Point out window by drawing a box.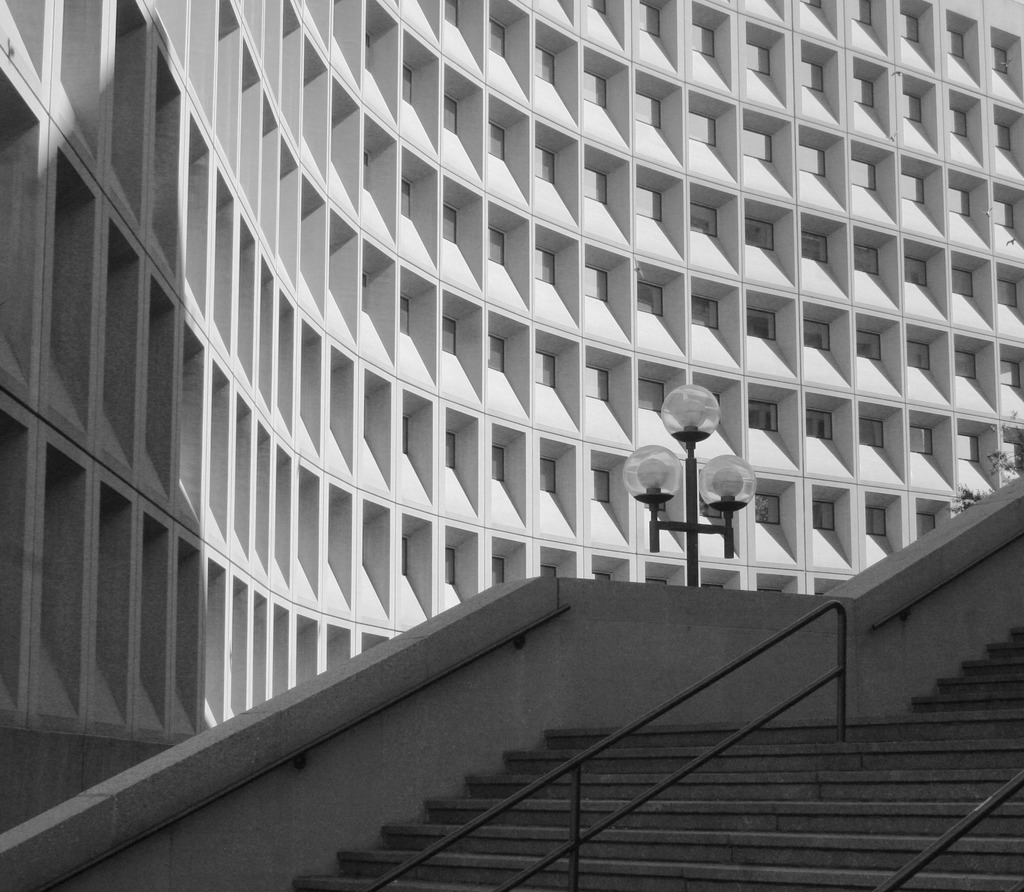
{"x1": 854, "y1": 77, "x2": 875, "y2": 111}.
